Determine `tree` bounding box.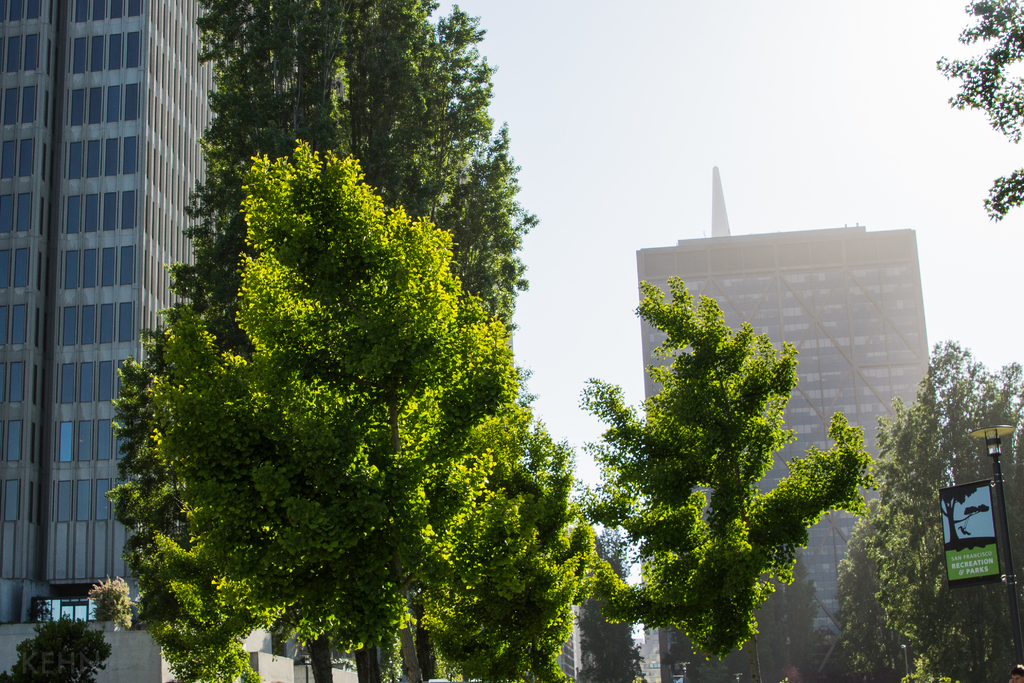
Determined: Rect(77, 7, 584, 665).
